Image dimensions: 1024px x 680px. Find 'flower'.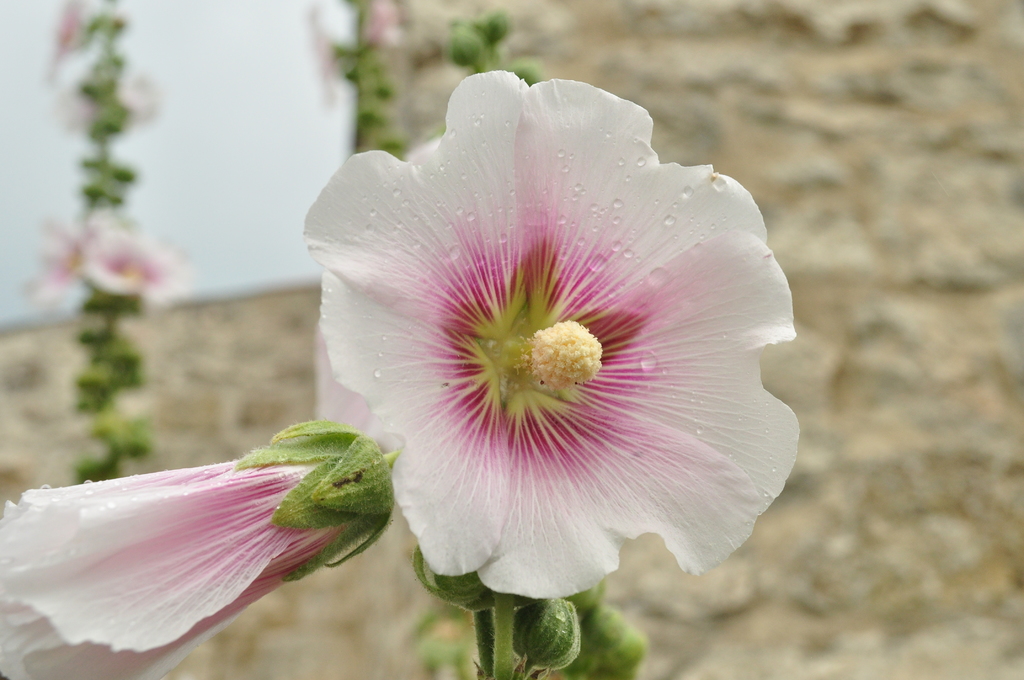
<box>47,0,84,56</box>.
